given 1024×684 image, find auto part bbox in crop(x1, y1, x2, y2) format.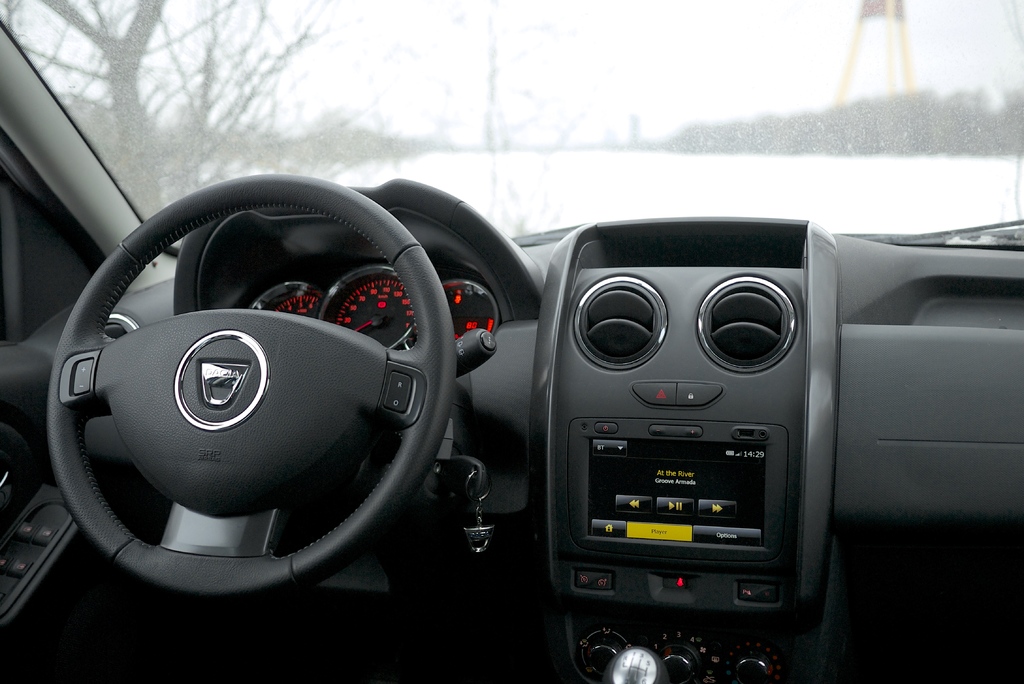
crop(543, 209, 853, 657).
